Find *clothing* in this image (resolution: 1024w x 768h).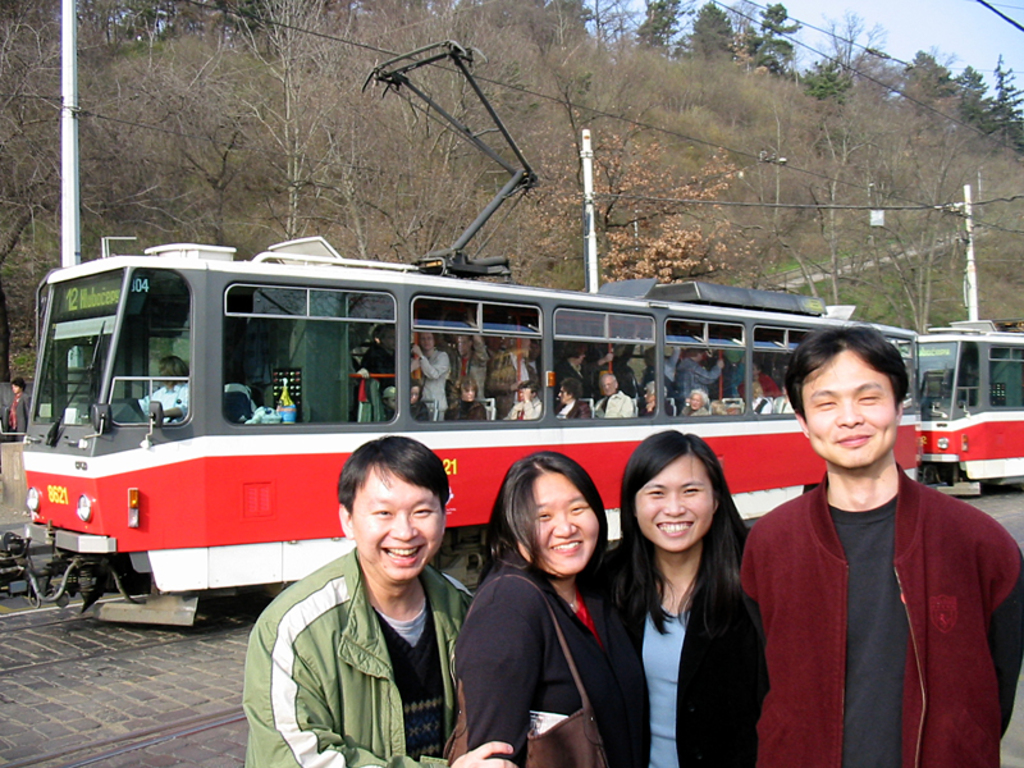
(749,428,1002,753).
